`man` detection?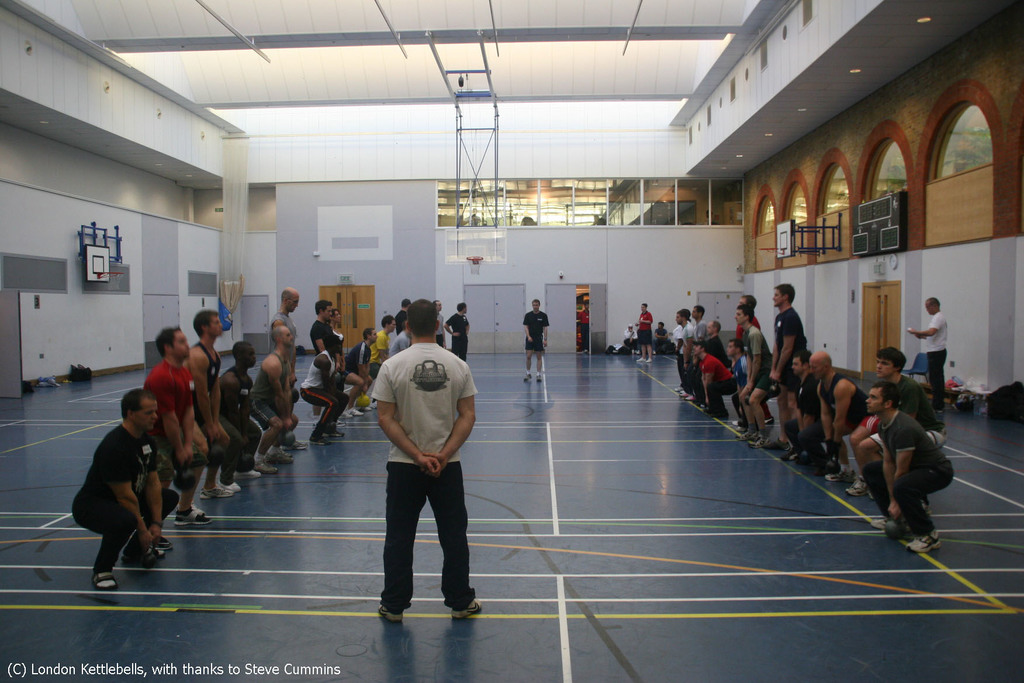
[675, 310, 686, 384]
